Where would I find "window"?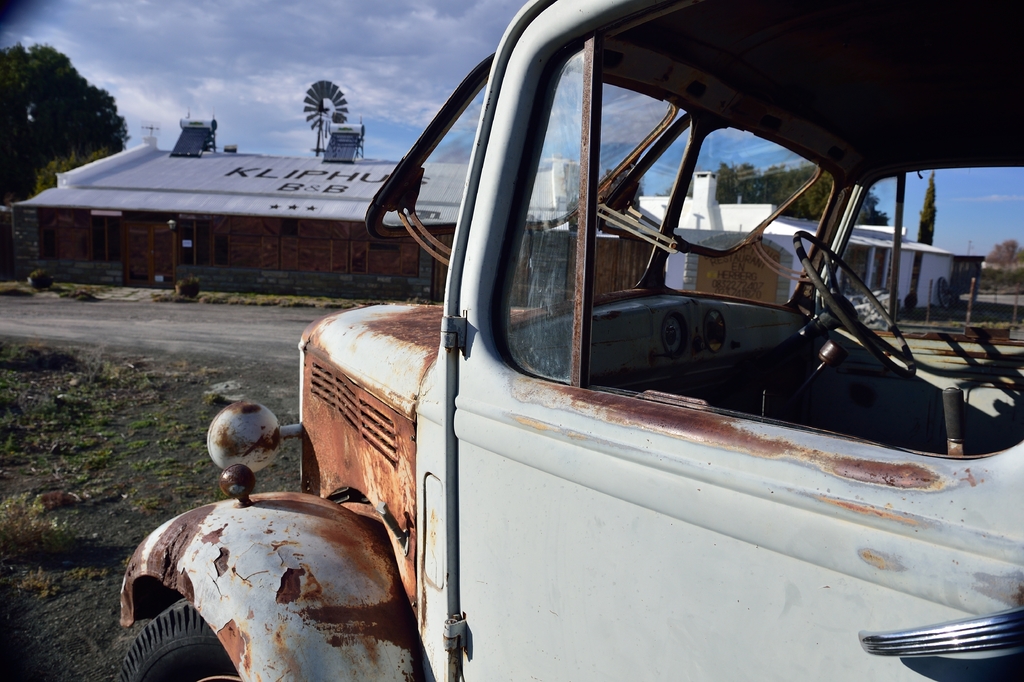
At select_region(847, 249, 866, 292).
